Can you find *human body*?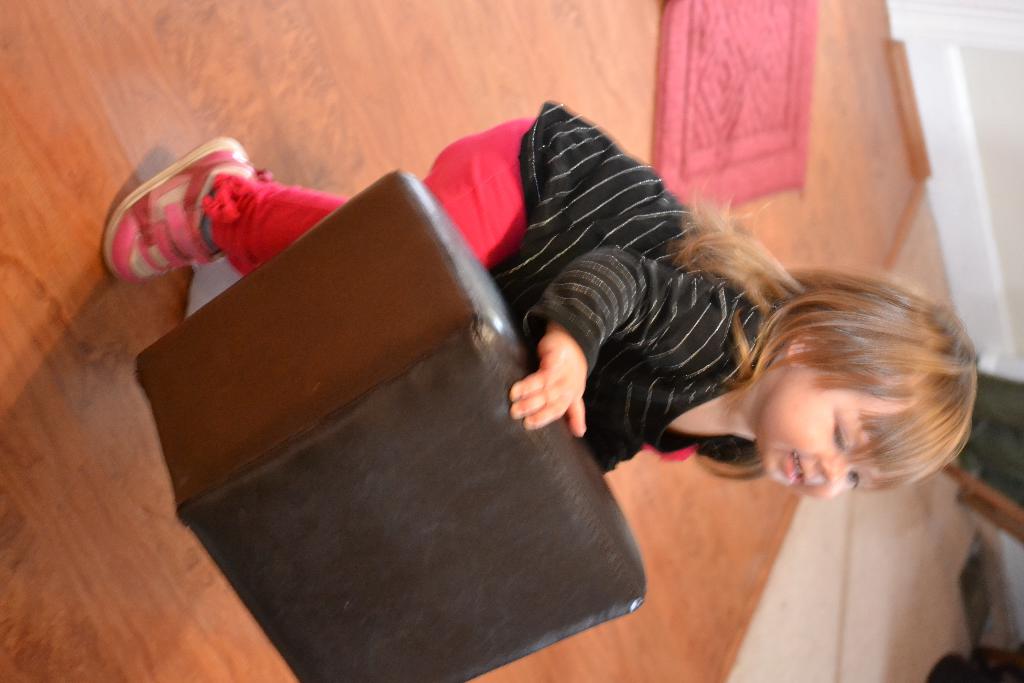
Yes, bounding box: l=104, t=95, r=986, b=482.
